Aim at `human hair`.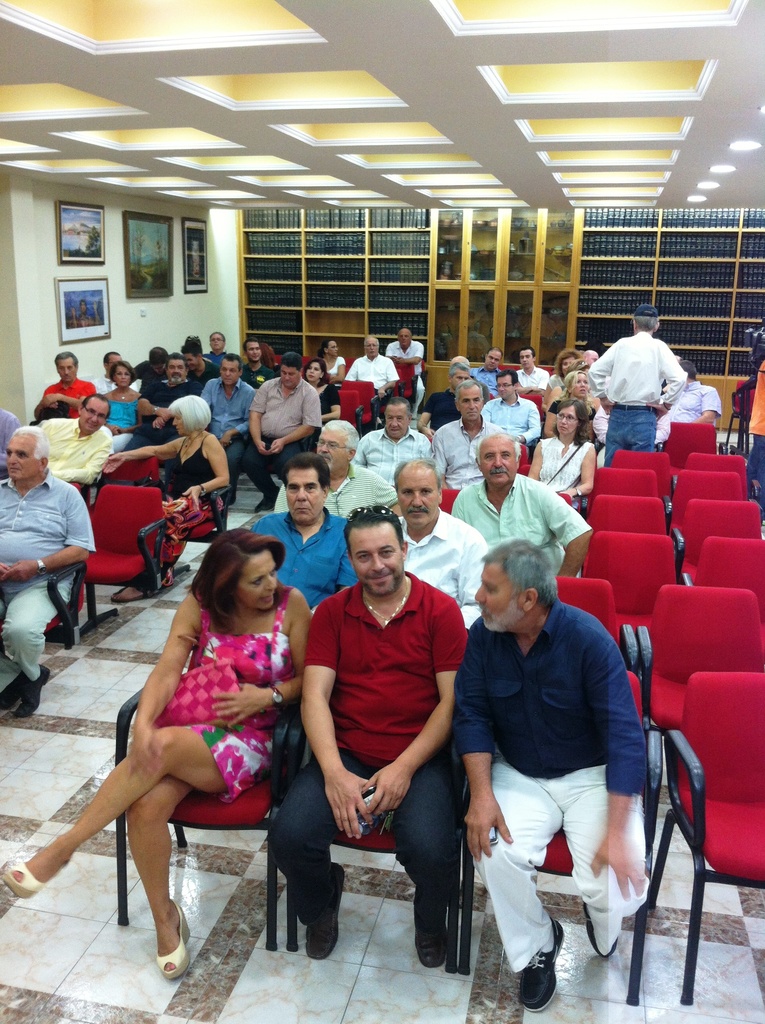
Aimed at x1=166, y1=397, x2=212, y2=435.
